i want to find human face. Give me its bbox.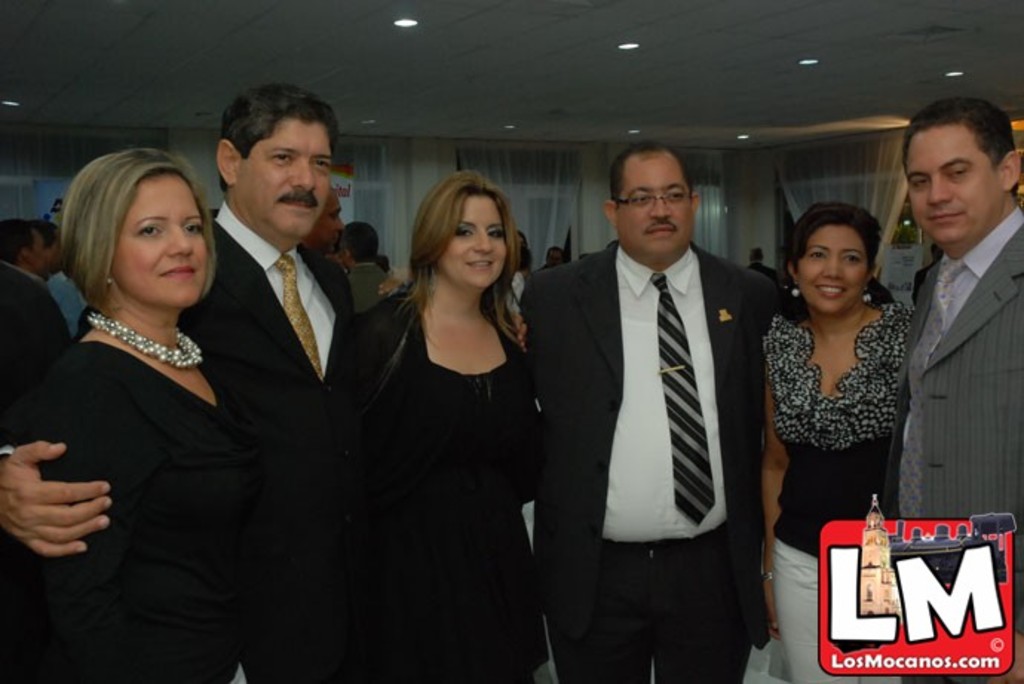
(x1=436, y1=200, x2=506, y2=288).
